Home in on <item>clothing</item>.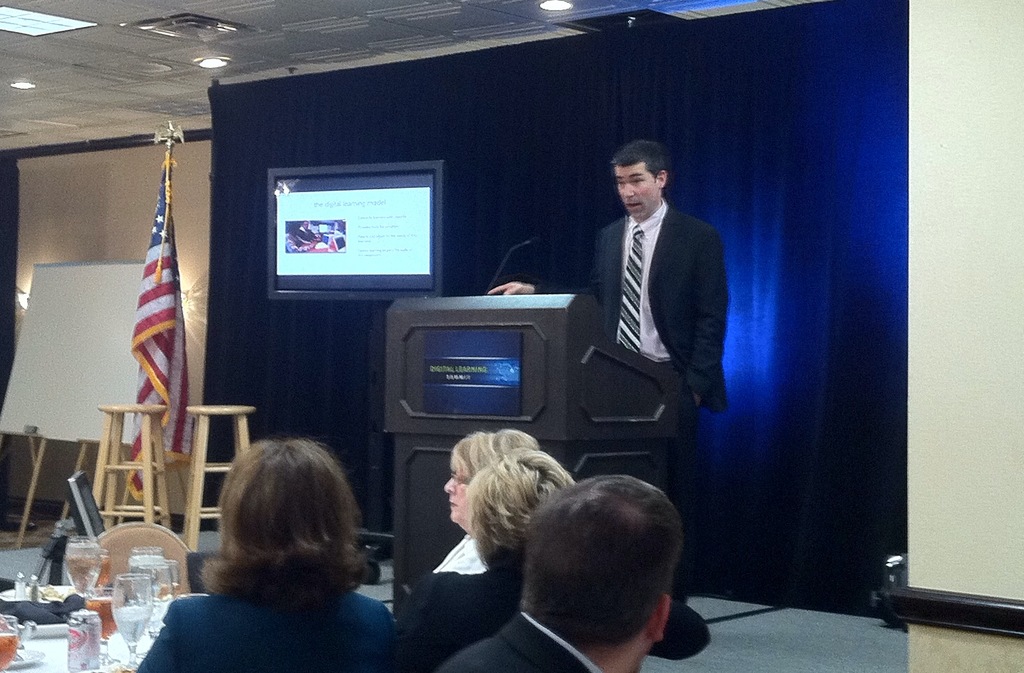
Homed in at box(135, 587, 402, 672).
